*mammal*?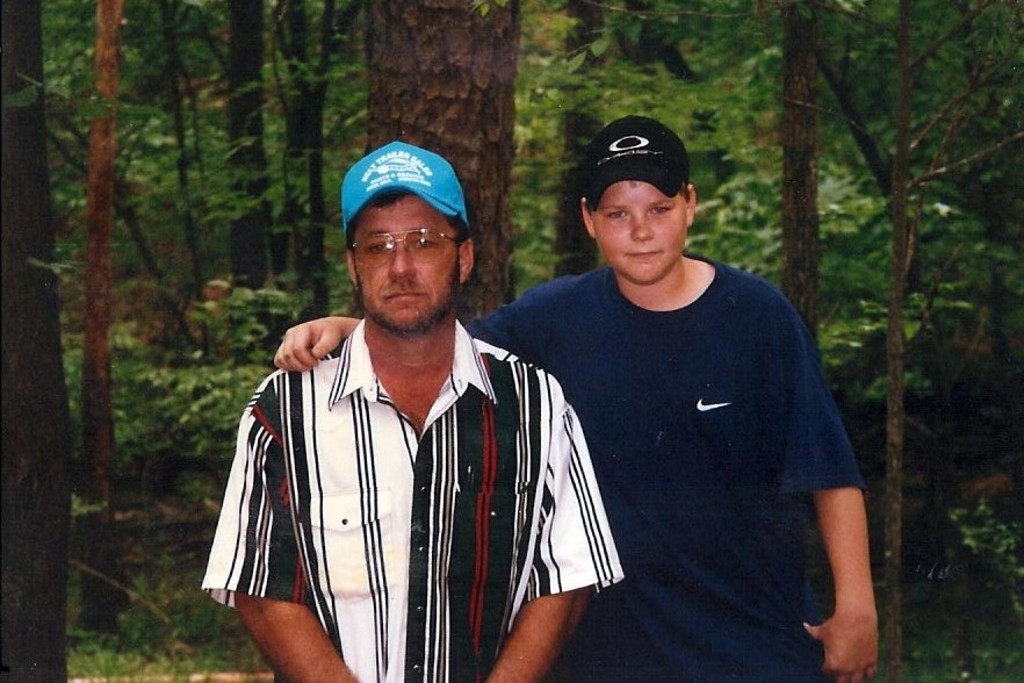
{"x1": 200, "y1": 143, "x2": 620, "y2": 678}
